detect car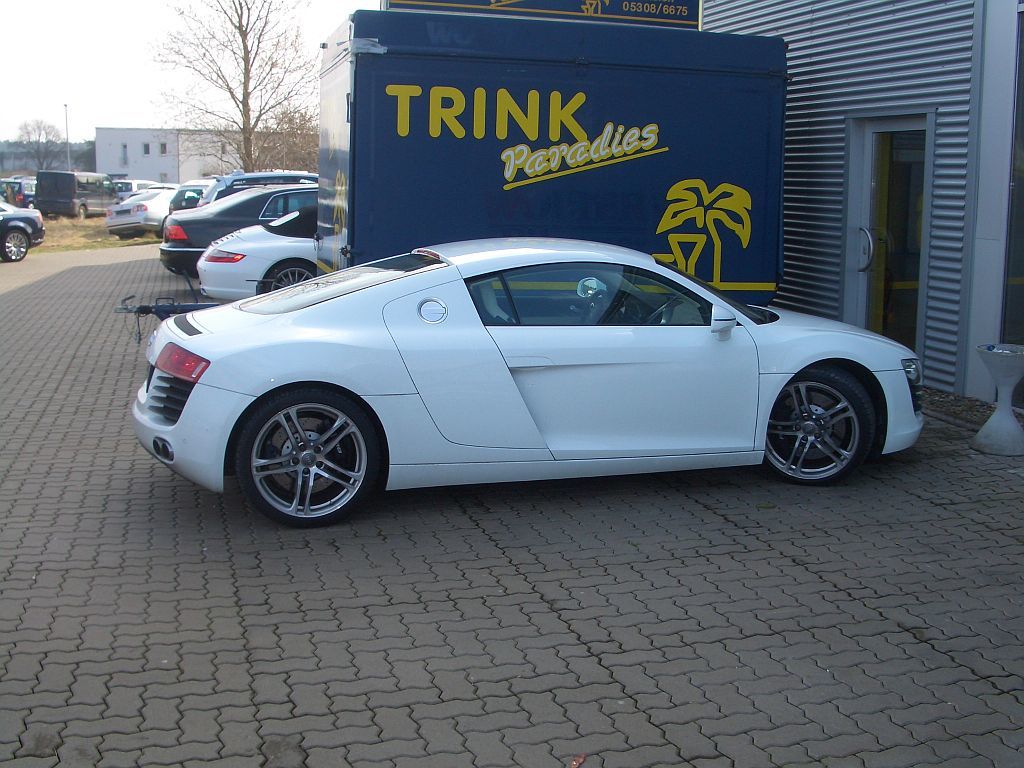
select_region(33, 166, 127, 218)
